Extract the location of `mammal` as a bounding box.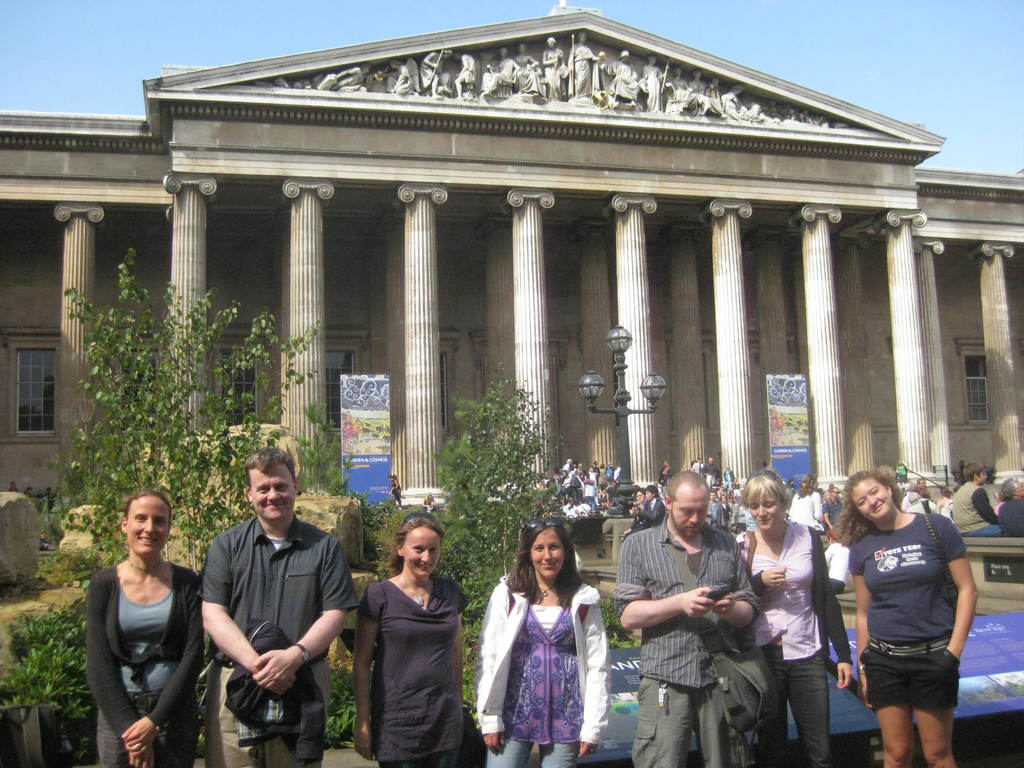
<region>386, 476, 399, 510</region>.
